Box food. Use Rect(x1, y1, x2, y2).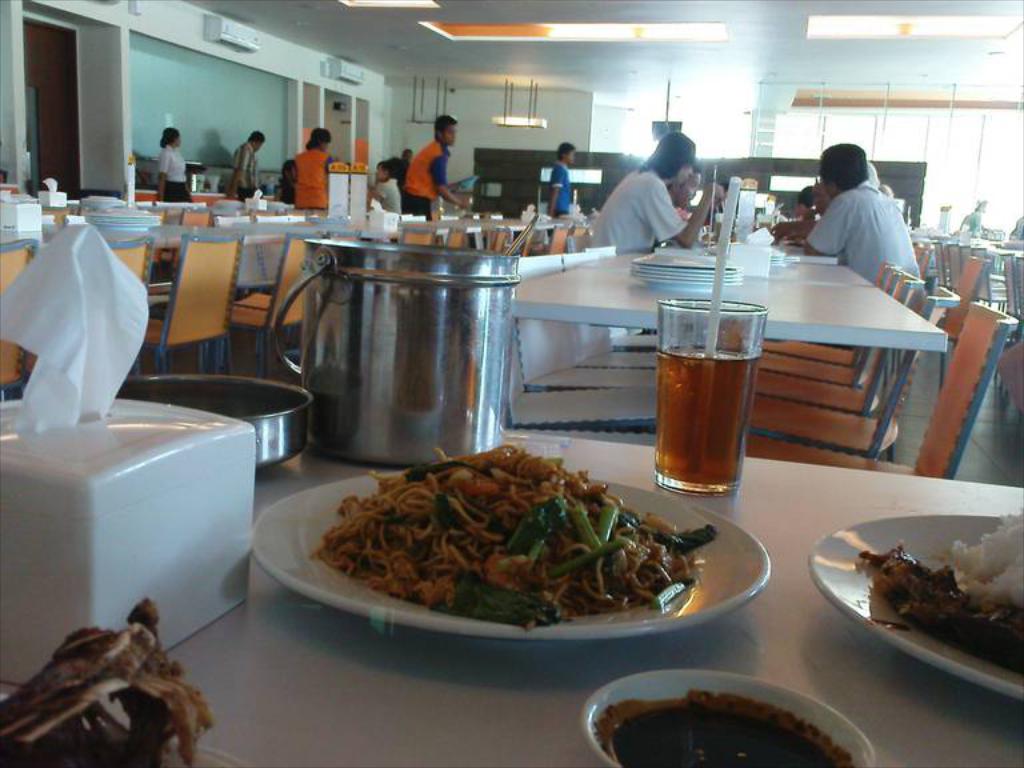
Rect(0, 593, 212, 767).
